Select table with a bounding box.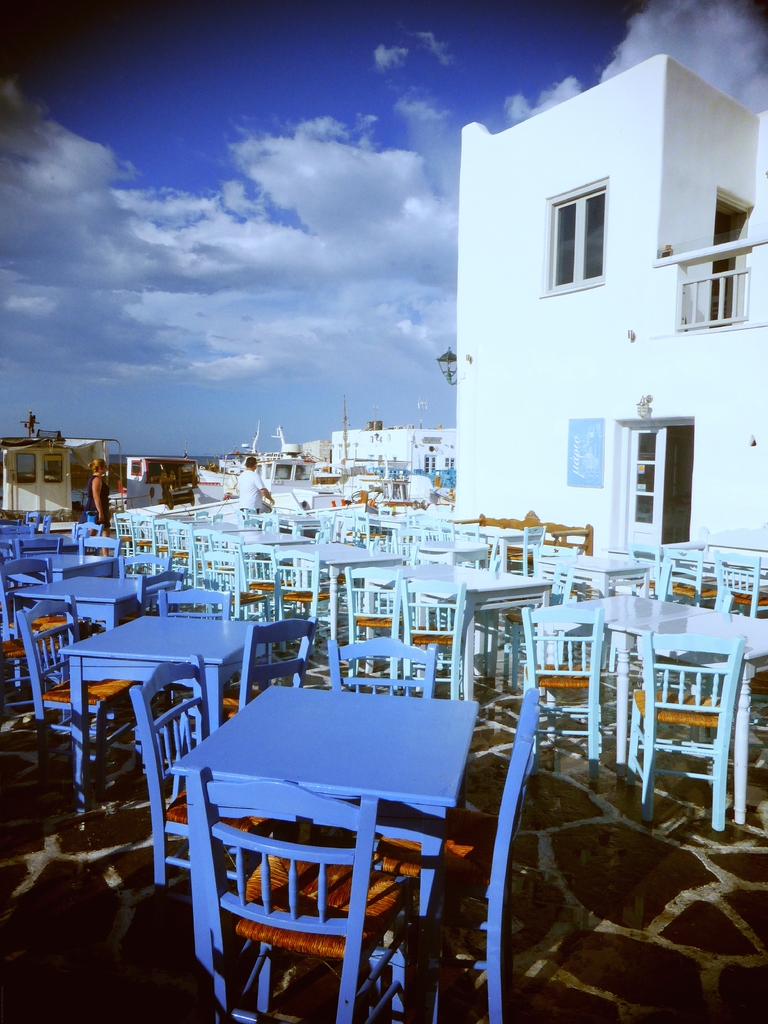
x1=175, y1=511, x2=262, y2=580.
